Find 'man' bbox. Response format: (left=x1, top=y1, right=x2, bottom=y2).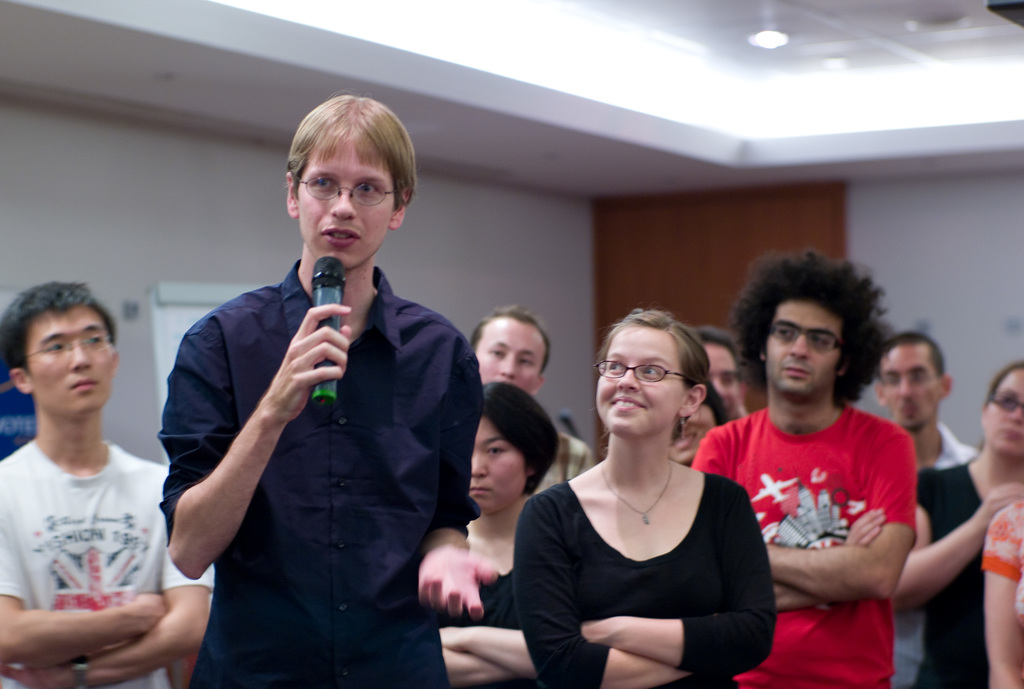
(left=472, top=302, right=593, bottom=496).
